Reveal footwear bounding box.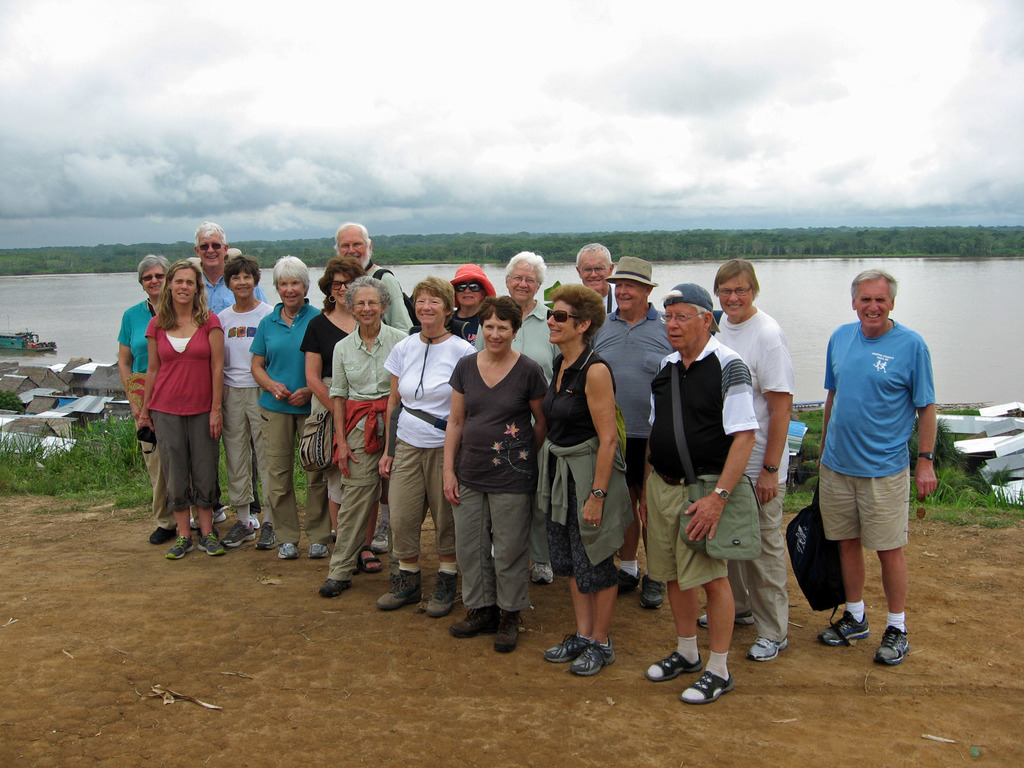
Revealed: bbox=(198, 532, 228, 557).
